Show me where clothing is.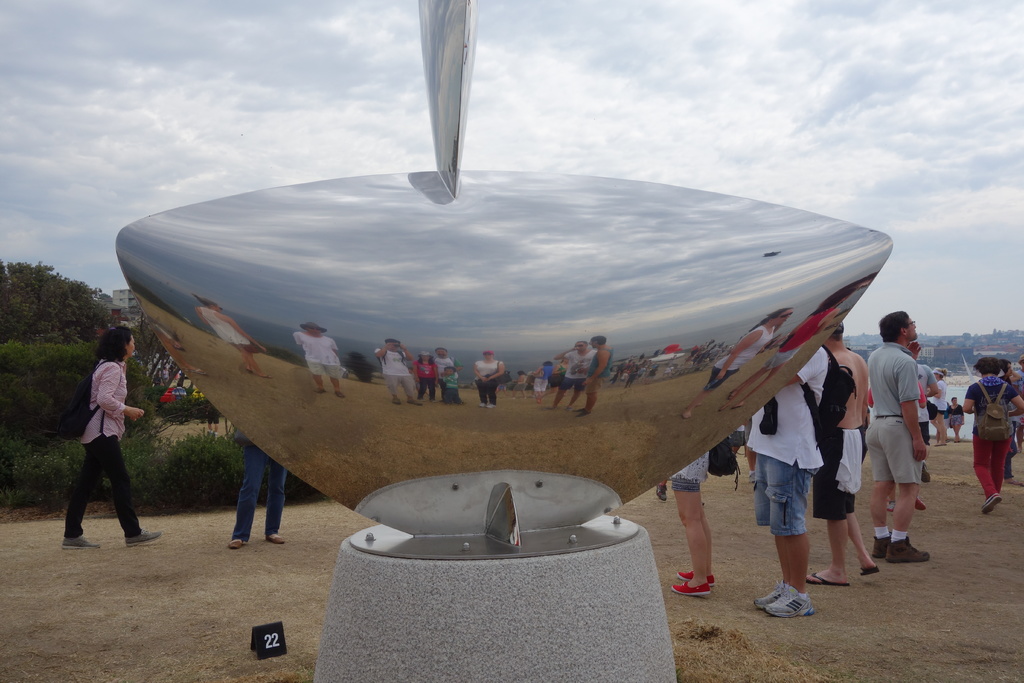
clothing is at bbox=(298, 324, 342, 388).
